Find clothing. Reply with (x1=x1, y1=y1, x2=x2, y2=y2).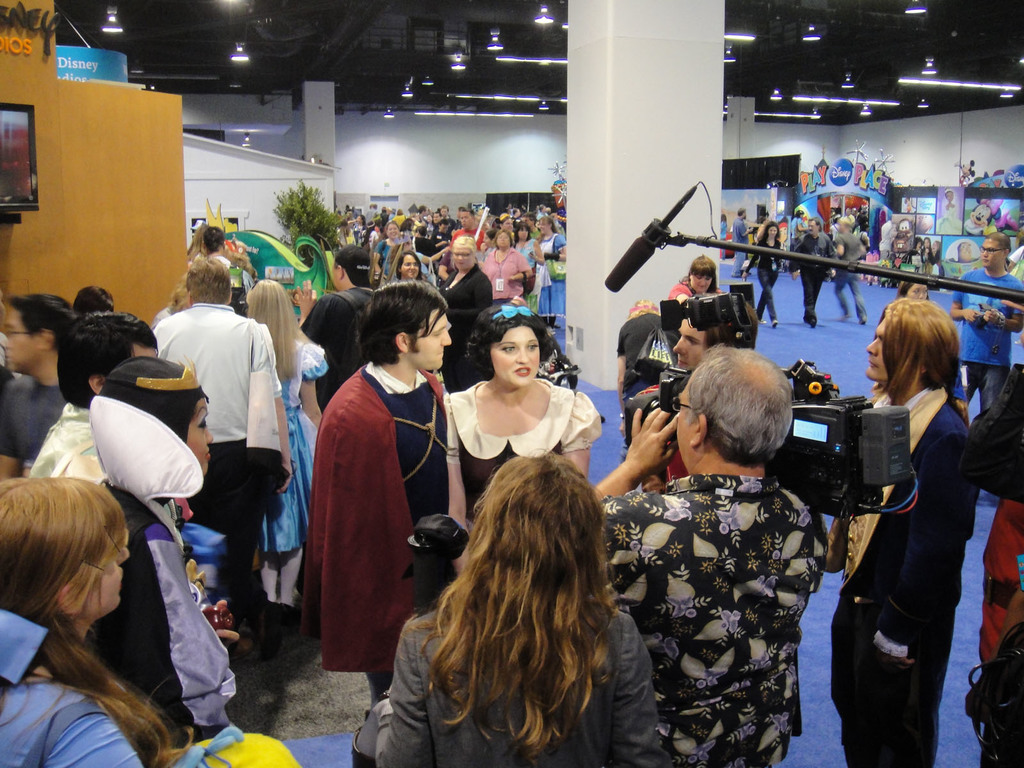
(x1=595, y1=475, x2=824, y2=767).
